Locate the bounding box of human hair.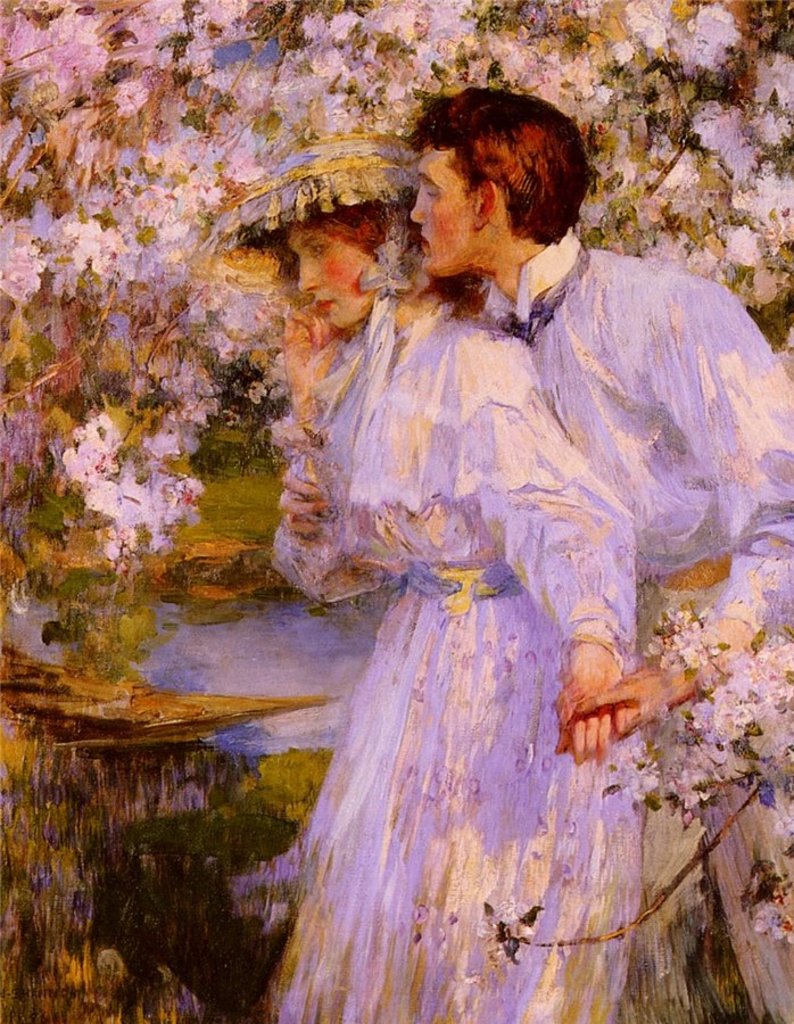
Bounding box: 410 90 592 242.
